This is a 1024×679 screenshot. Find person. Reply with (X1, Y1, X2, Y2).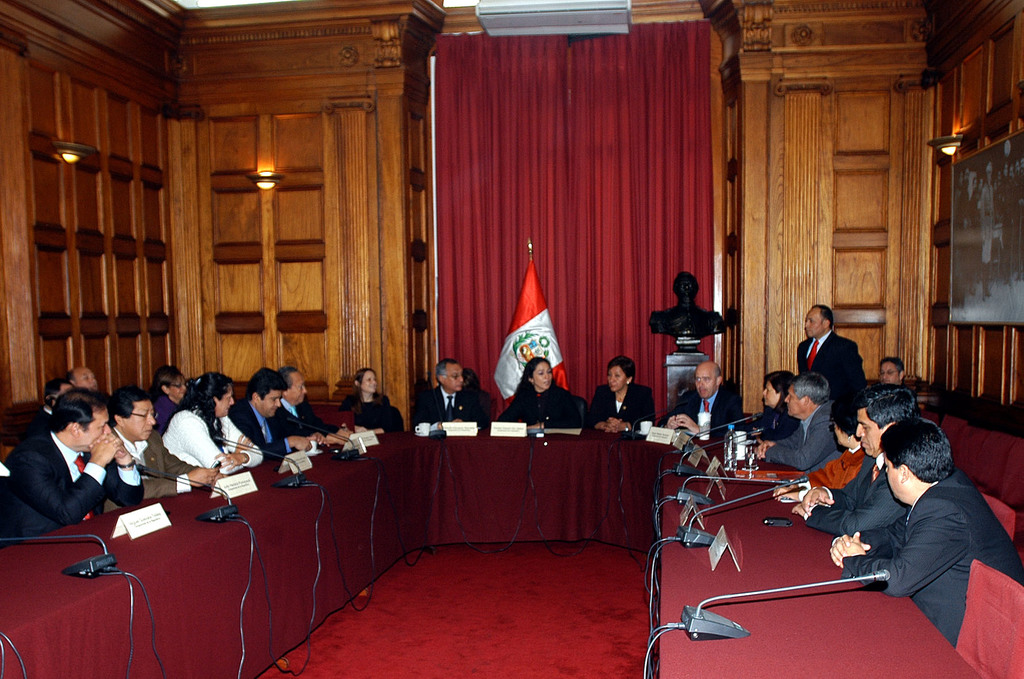
(265, 367, 349, 448).
